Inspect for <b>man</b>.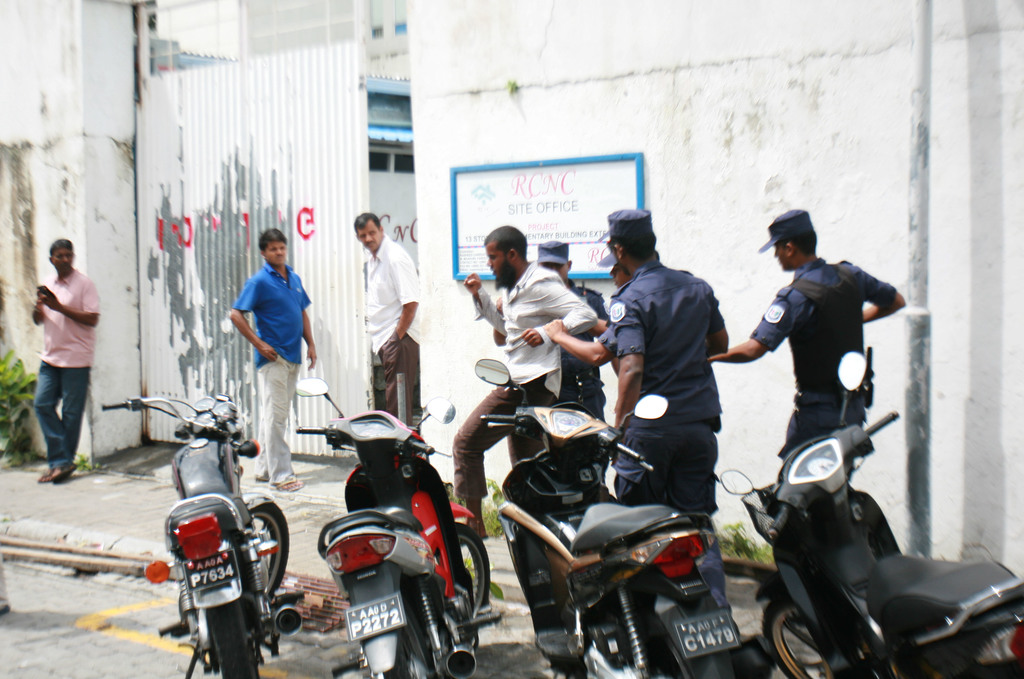
Inspection: Rect(449, 227, 600, 543).
